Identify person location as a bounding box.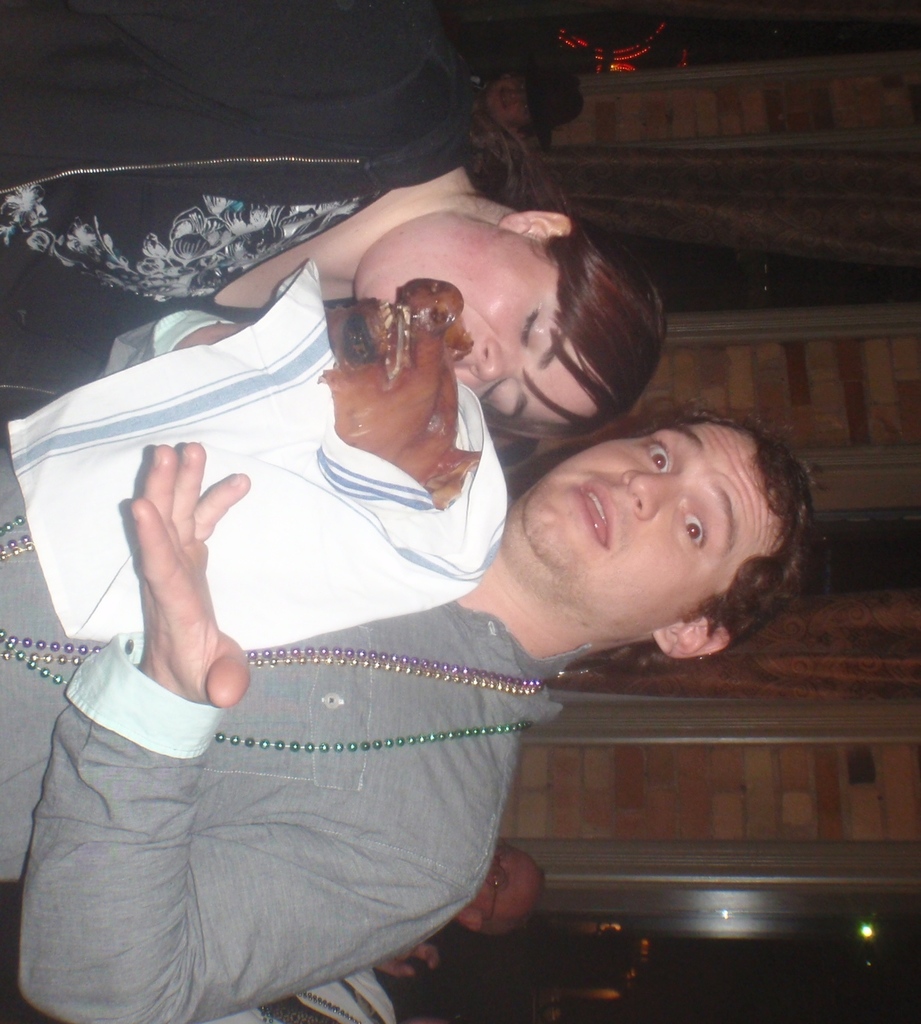
pyautogui.locateOnScreen(0, 300, 815, 1023).
